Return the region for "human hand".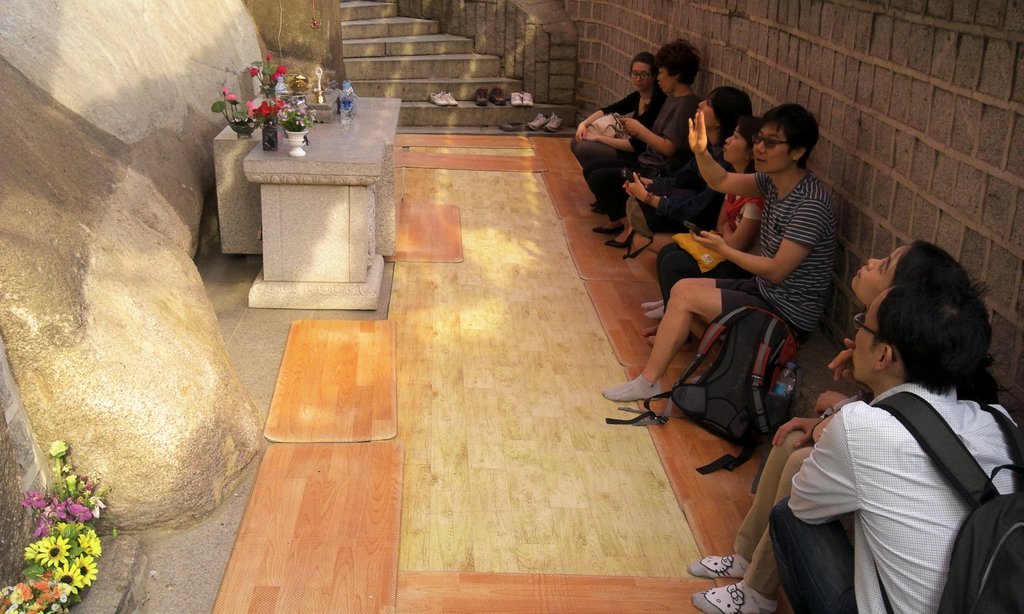
{"left": 687, "top": 231, "right": 728, "bottom": 256}.
